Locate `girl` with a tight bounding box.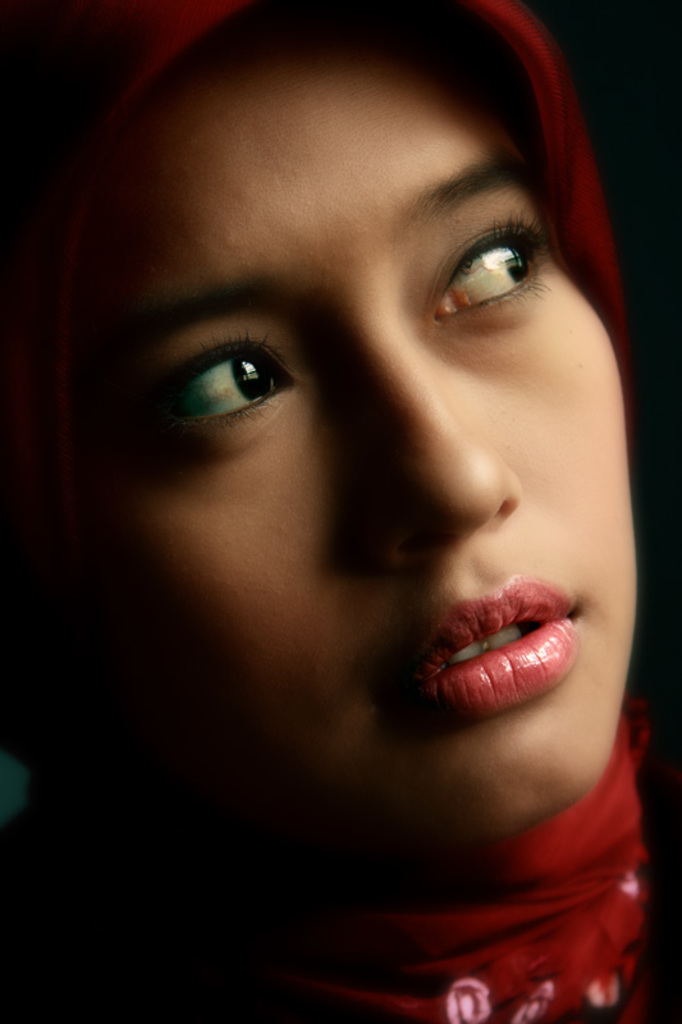
(x1=1, y1=0, x2=681, y2=1023).
